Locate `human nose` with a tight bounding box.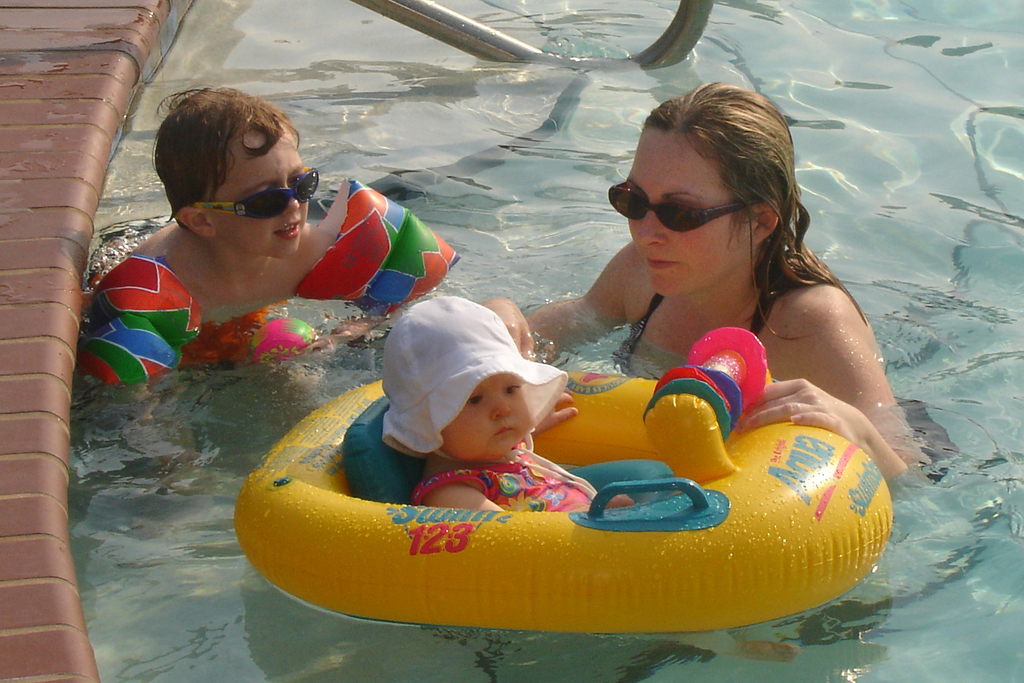
select_region(280, 183, 301, 215).
